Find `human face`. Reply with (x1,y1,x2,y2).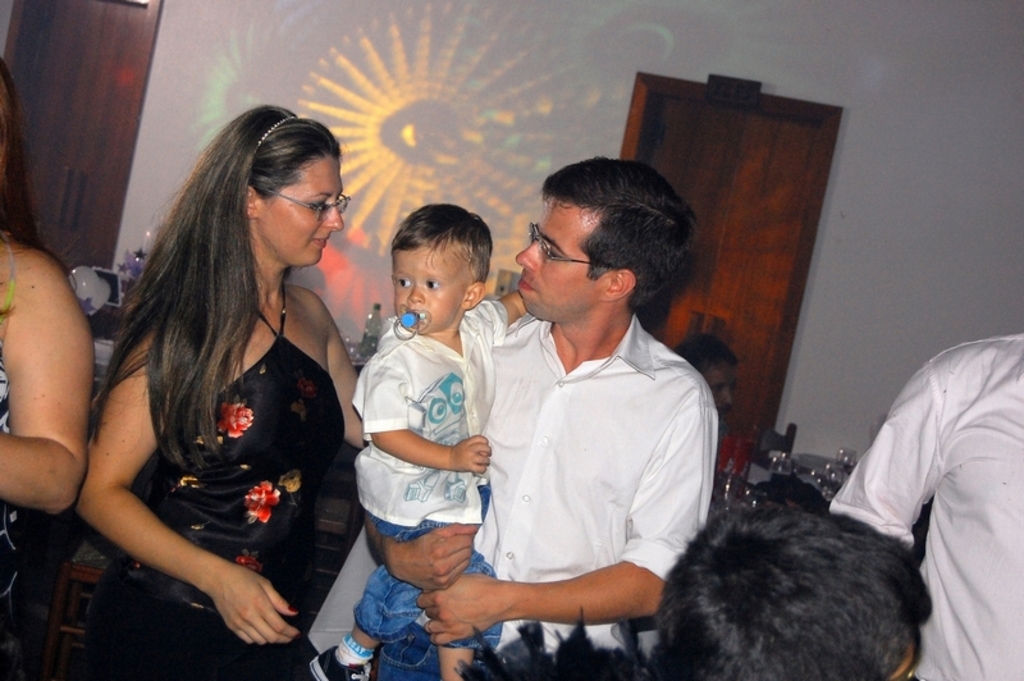
(392,241,467,334).
